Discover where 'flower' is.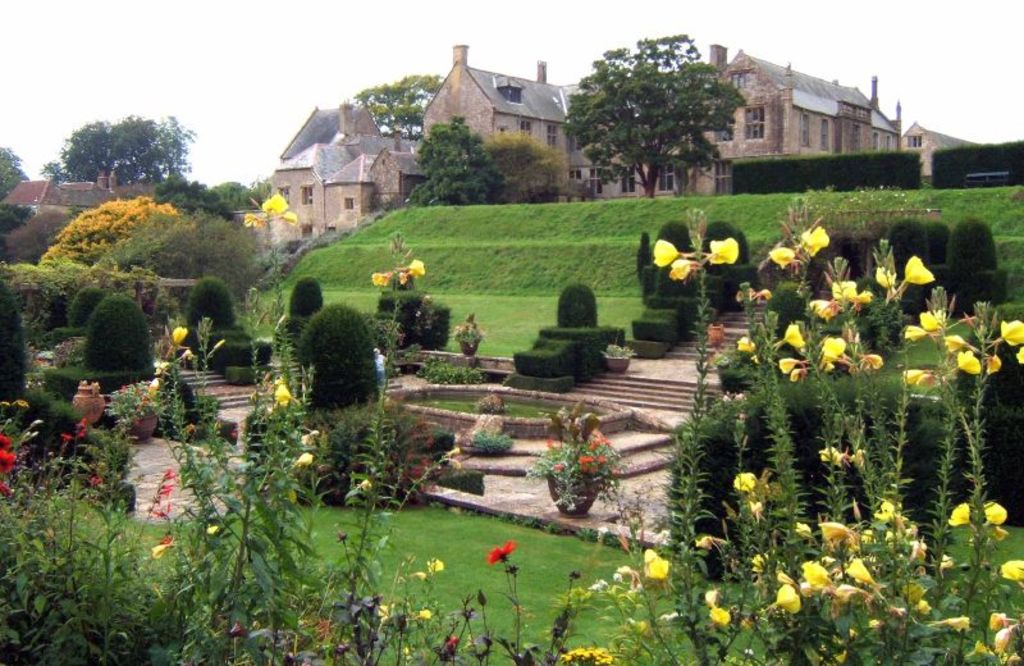
Discovered at l=732, t=284, r=773, b=305.
